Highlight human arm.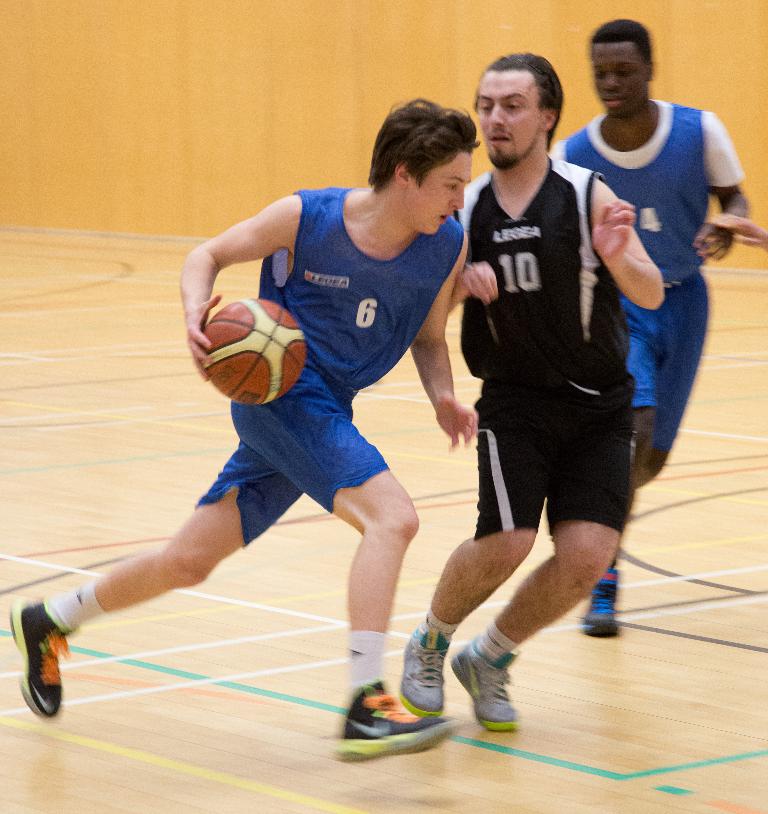
Highlighted region: BBox(187, 192, 305, 374).
